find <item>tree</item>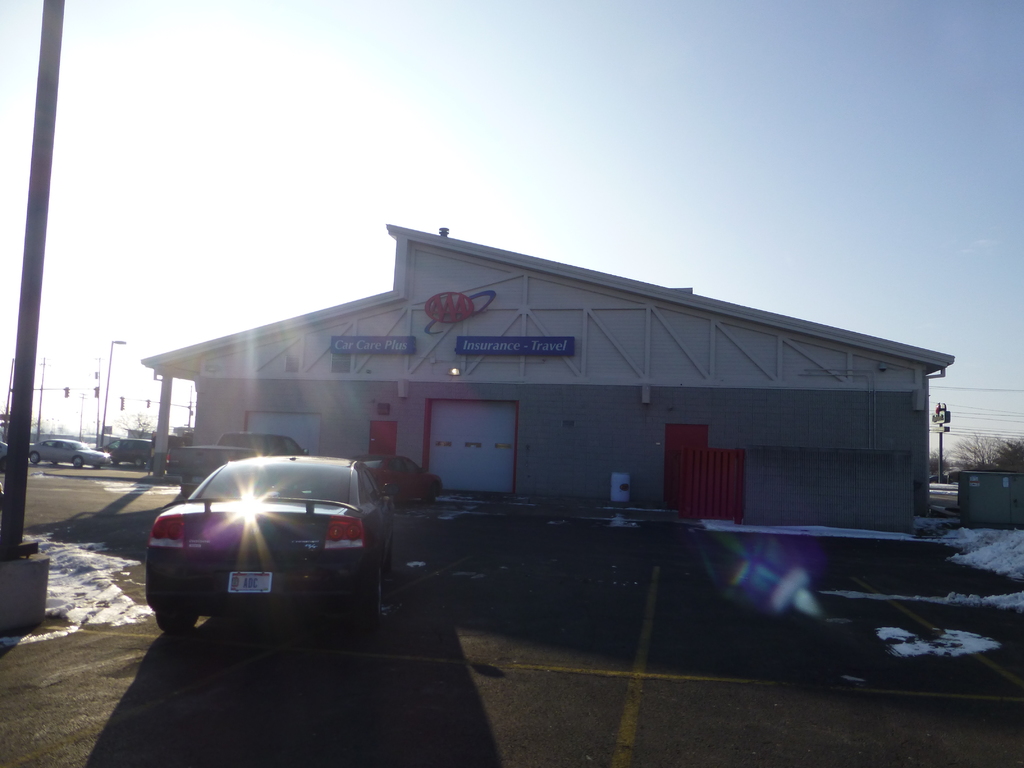
select_region(923, 444, 964, 483)
